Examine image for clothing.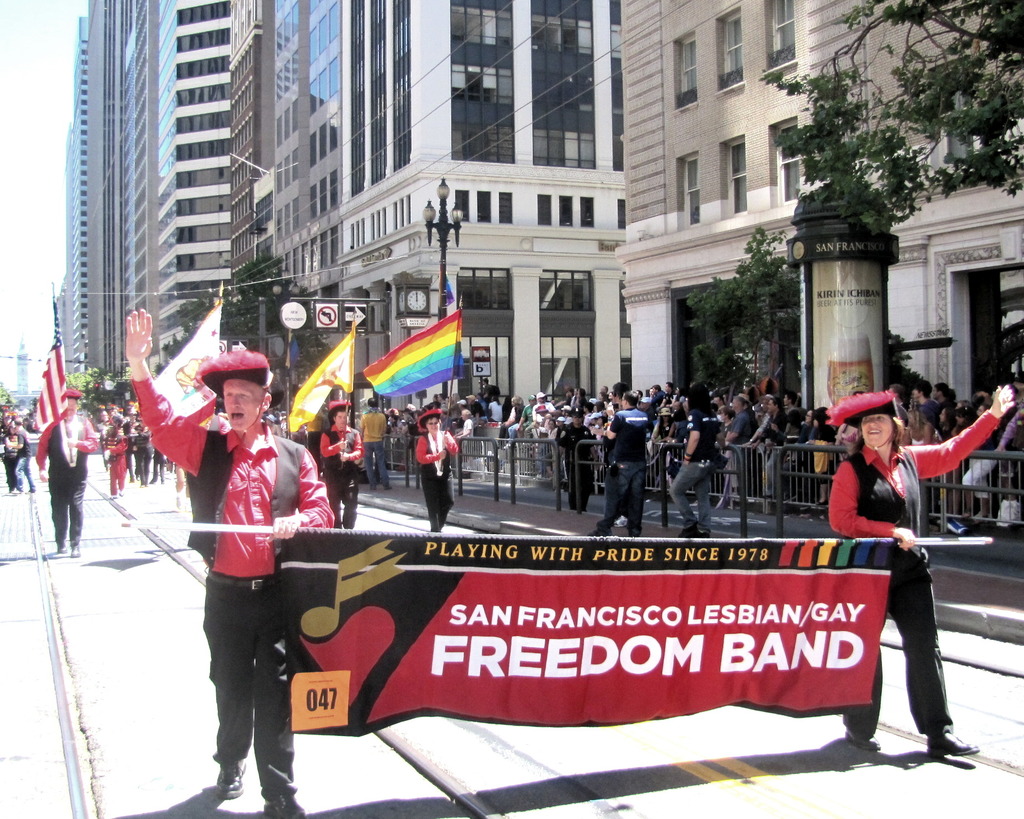
Examination result: select_region(358, 408, 392, 478).
